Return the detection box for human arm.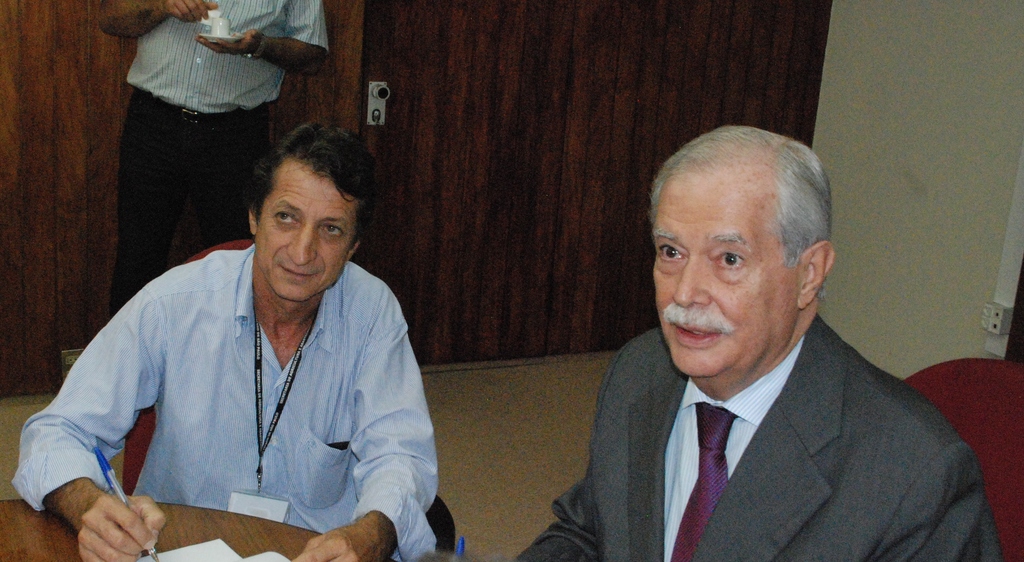
pyautogui.locateOnScreen(499, 343, 637, 561).
